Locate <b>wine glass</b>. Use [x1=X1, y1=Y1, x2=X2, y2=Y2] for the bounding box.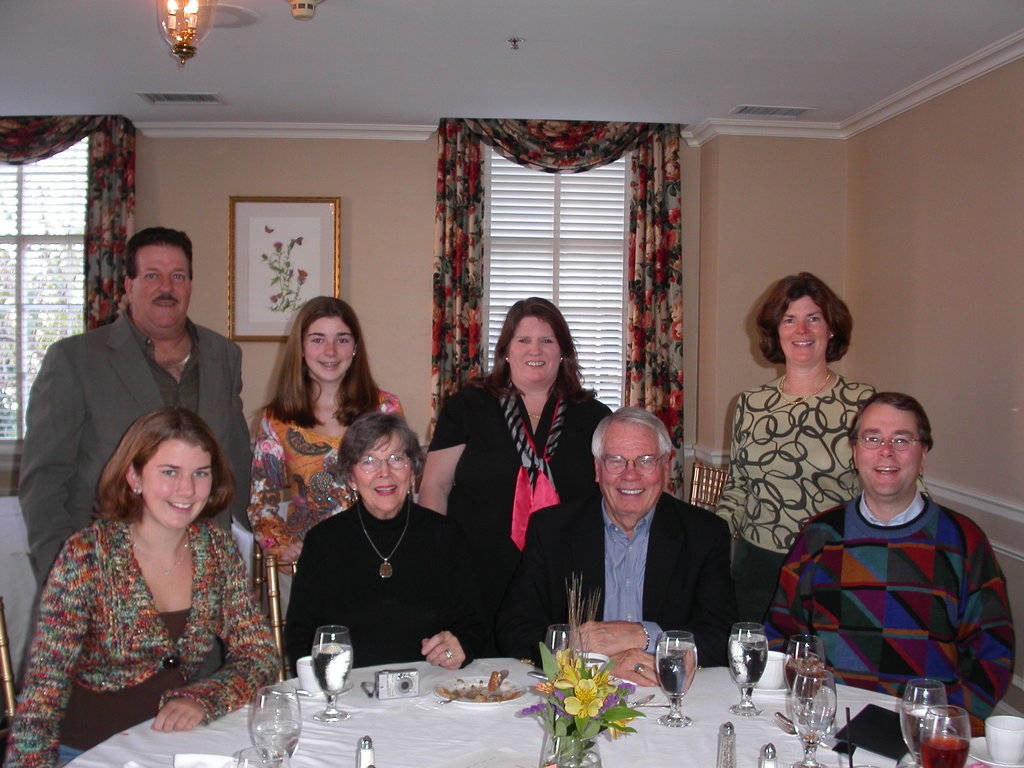
[x1=234, y1=745, x2=290, y2=767].
